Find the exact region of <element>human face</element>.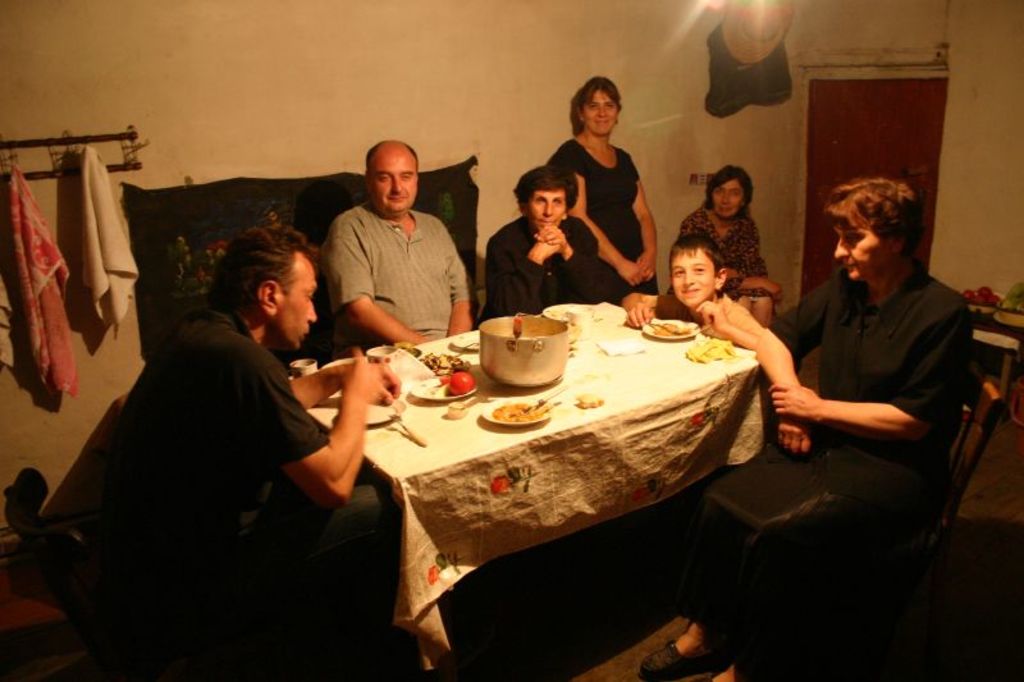
Exact region: select_region(527, 194, 563, 228).
